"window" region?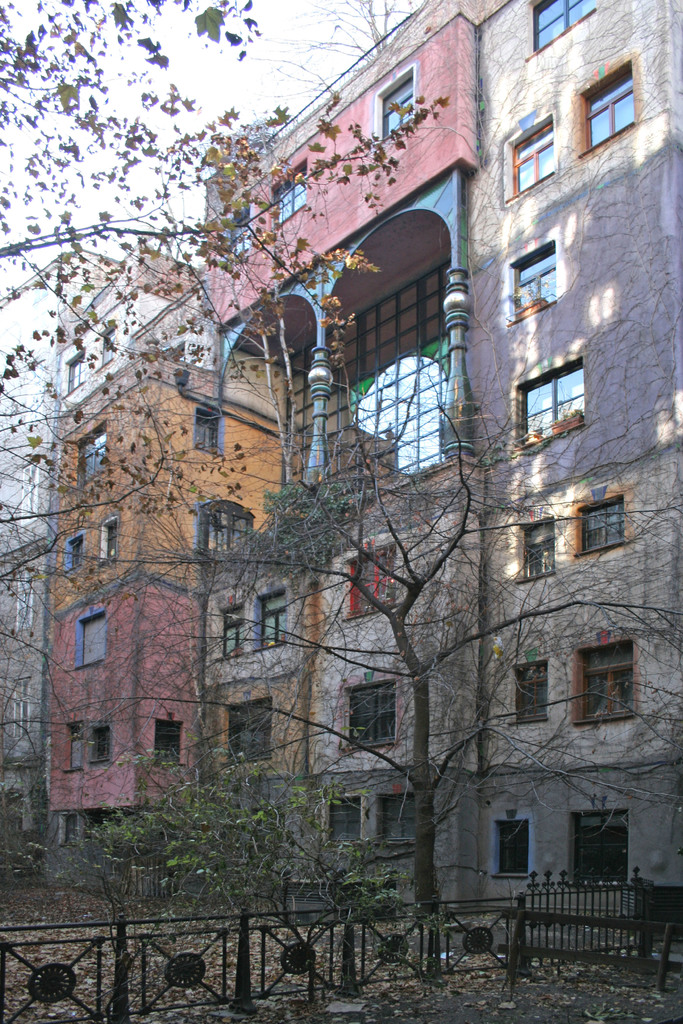
bbox=(344, 679, 400, 748)
